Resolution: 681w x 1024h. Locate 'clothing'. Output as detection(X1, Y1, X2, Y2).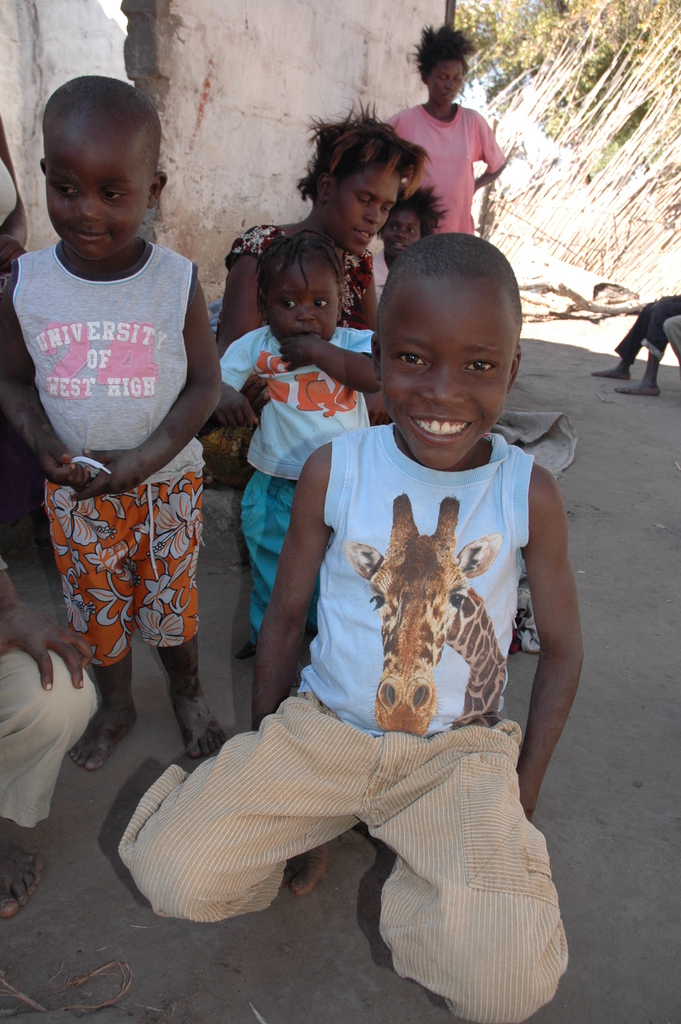
detection(23, 189, 217, 701).
